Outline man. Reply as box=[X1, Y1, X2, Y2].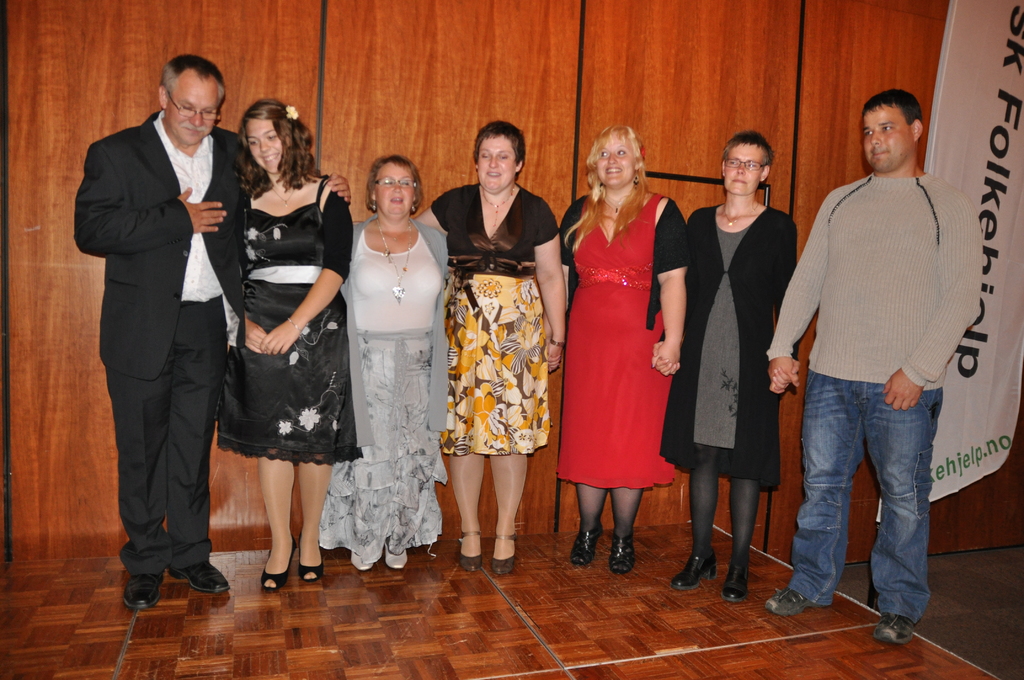
box=[767, 83, 984, 644].
